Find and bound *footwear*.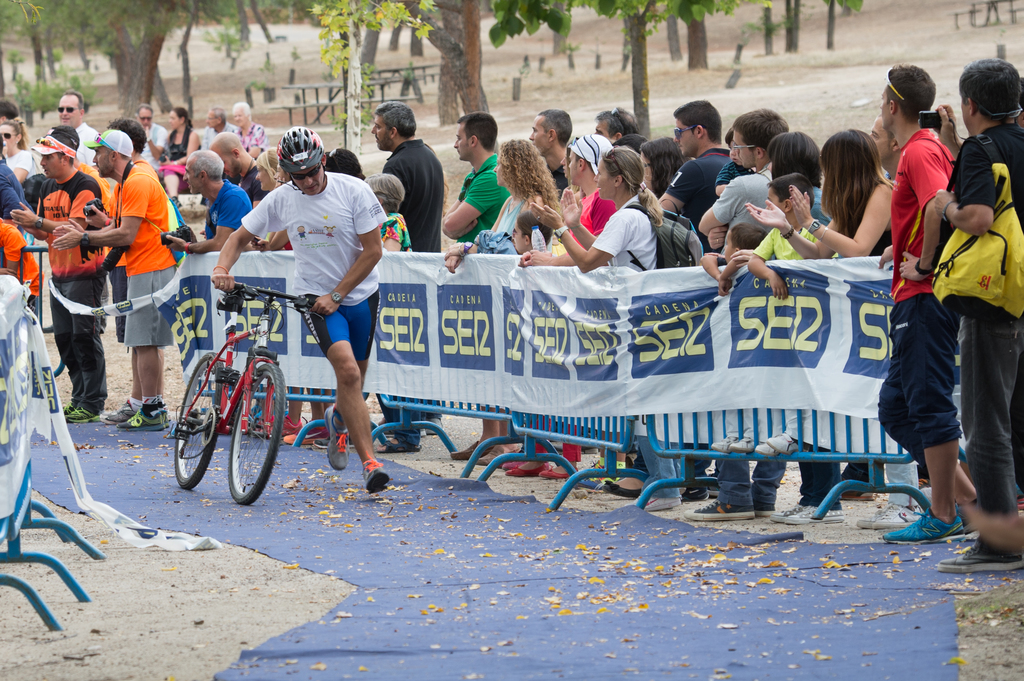
Bound: (60, 402, 79, 417).
